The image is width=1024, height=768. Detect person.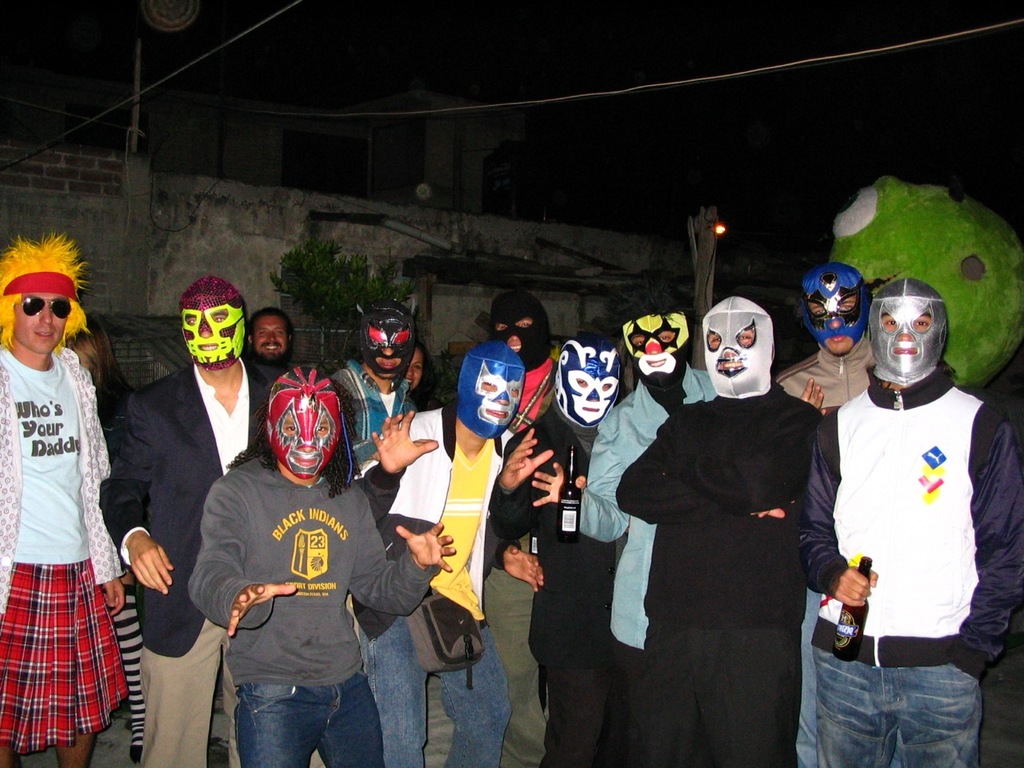
Detection: left=248, top=304, right=294, bottom=390.
